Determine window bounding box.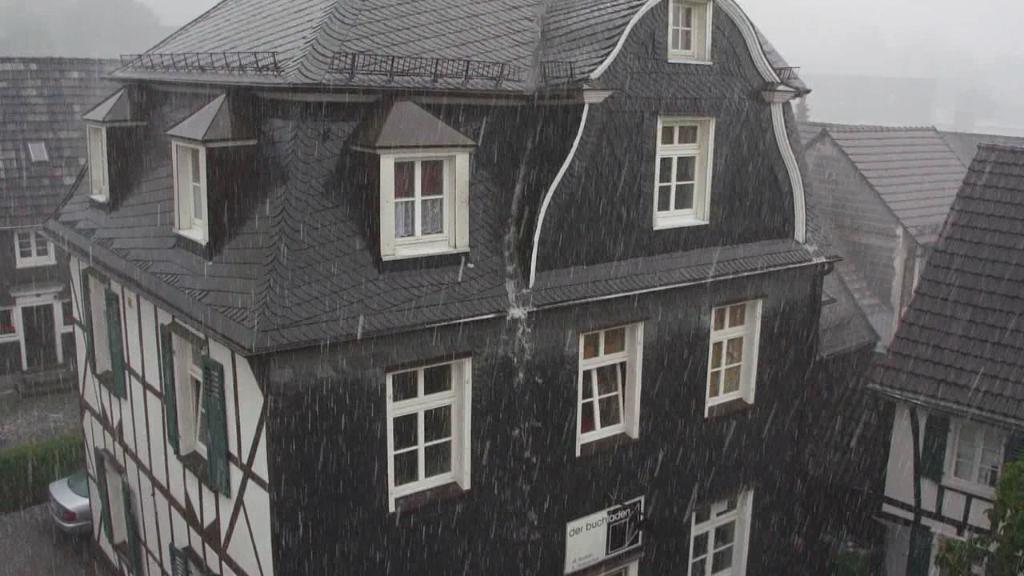
Determined: Rect(580, 322, 642, 457).
